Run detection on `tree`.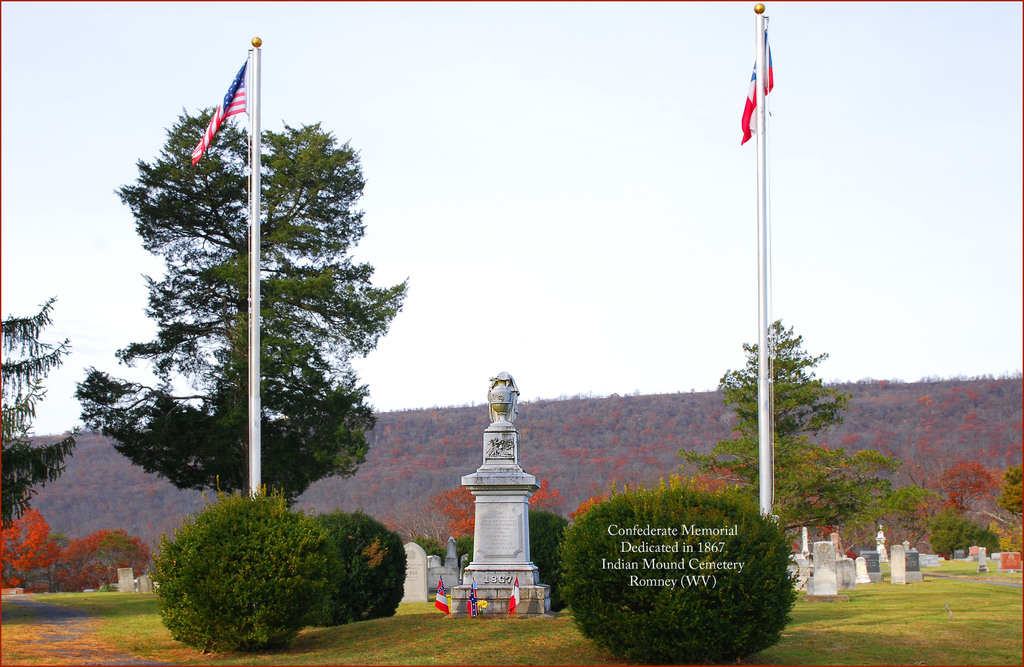
Result: {"left": 532, "top": 501, "right": 808, "bottom": 663}.
